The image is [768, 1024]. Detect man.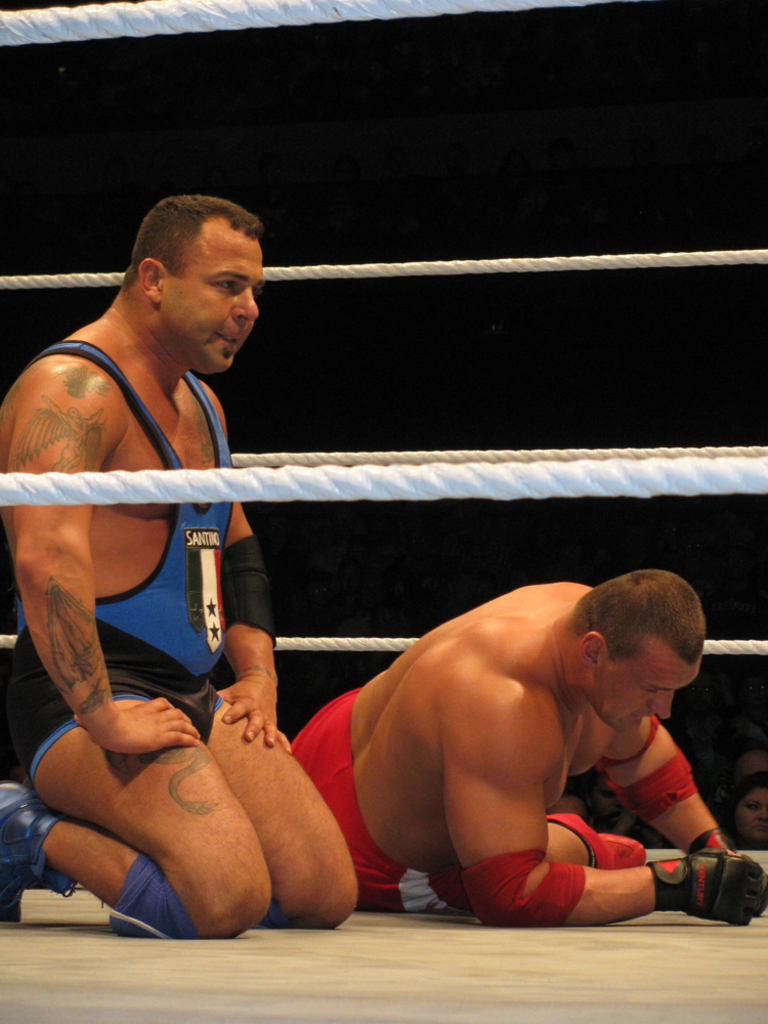
Detection: 284 568 767 924.
